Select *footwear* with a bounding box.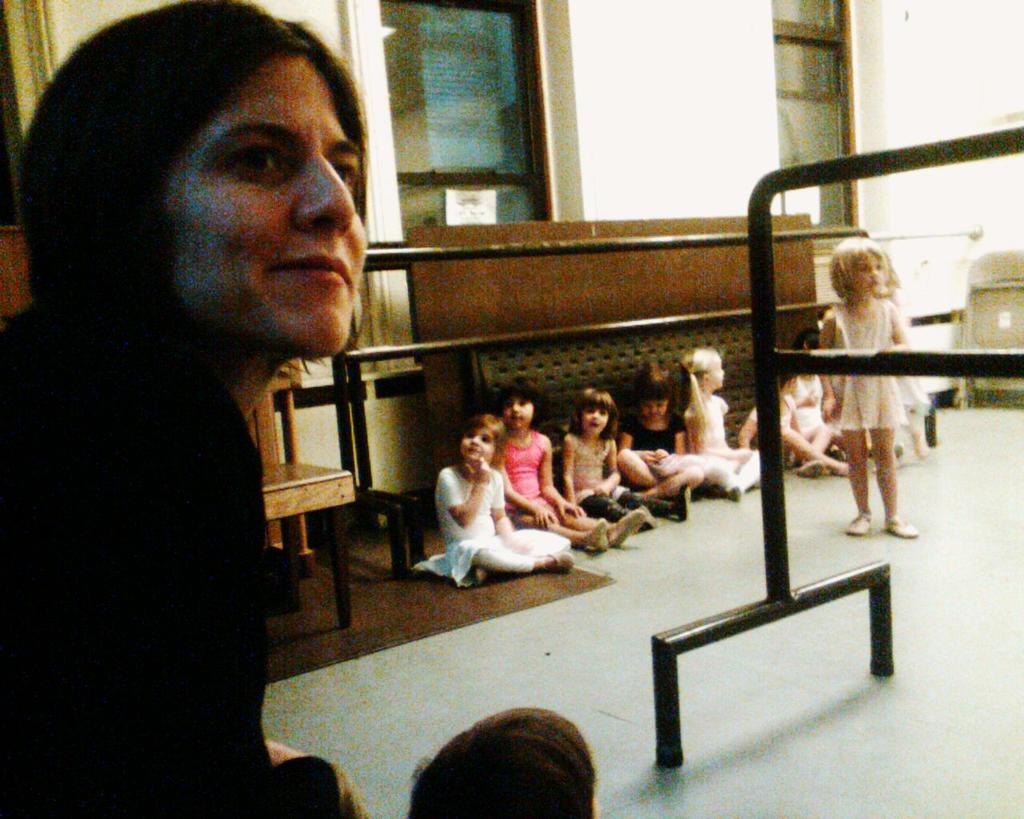
left=673, top=483, right=692, bottom=526.
